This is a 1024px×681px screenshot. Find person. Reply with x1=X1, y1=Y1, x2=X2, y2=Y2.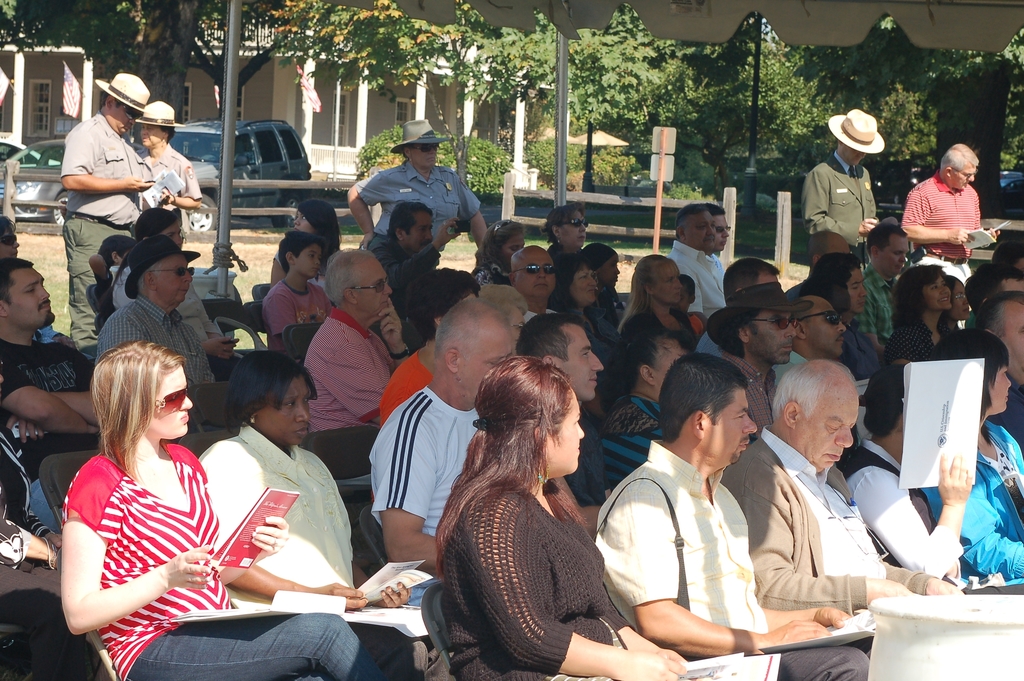
x1=348, y1=124, x2=481, y2=267.
